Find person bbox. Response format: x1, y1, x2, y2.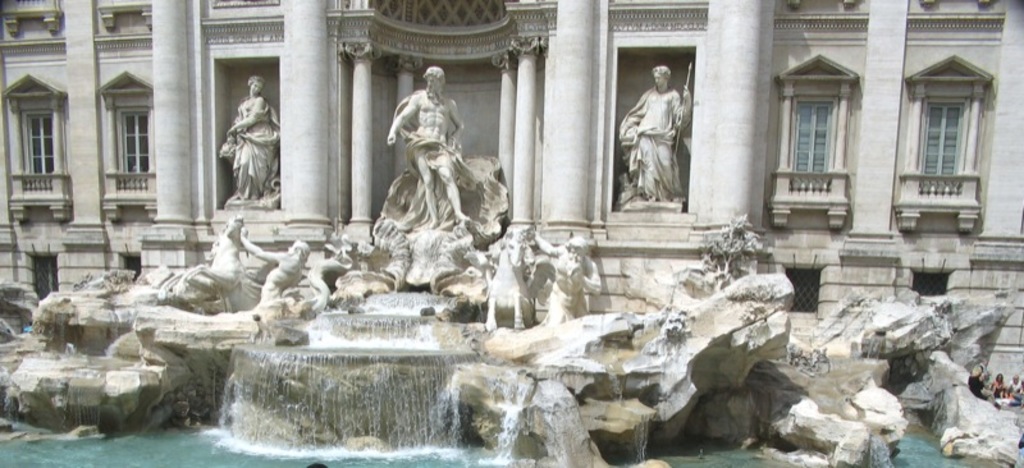
228, 78, 287, 198.
